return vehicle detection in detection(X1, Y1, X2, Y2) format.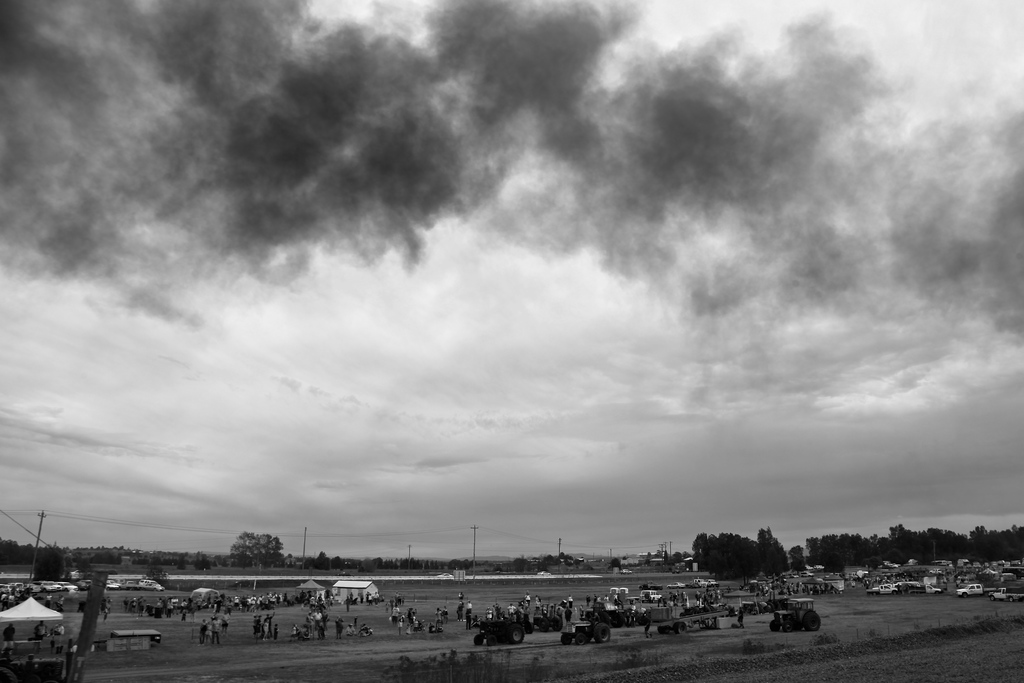
detection(636, 585, 666, 605).
